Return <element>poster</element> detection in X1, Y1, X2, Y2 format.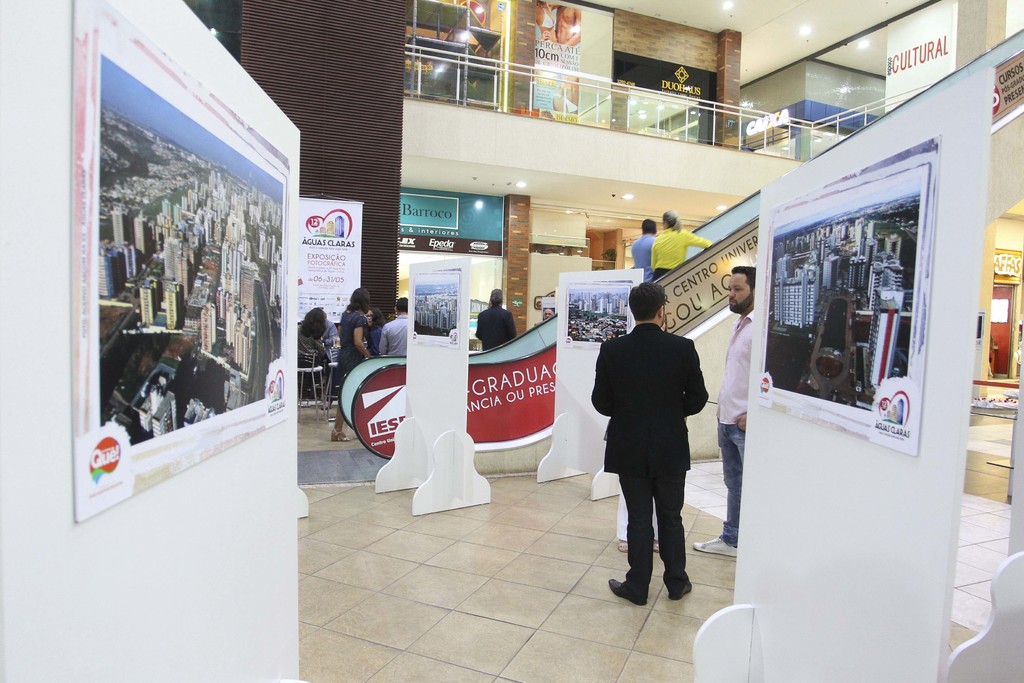
80, 0, 282, 545.
